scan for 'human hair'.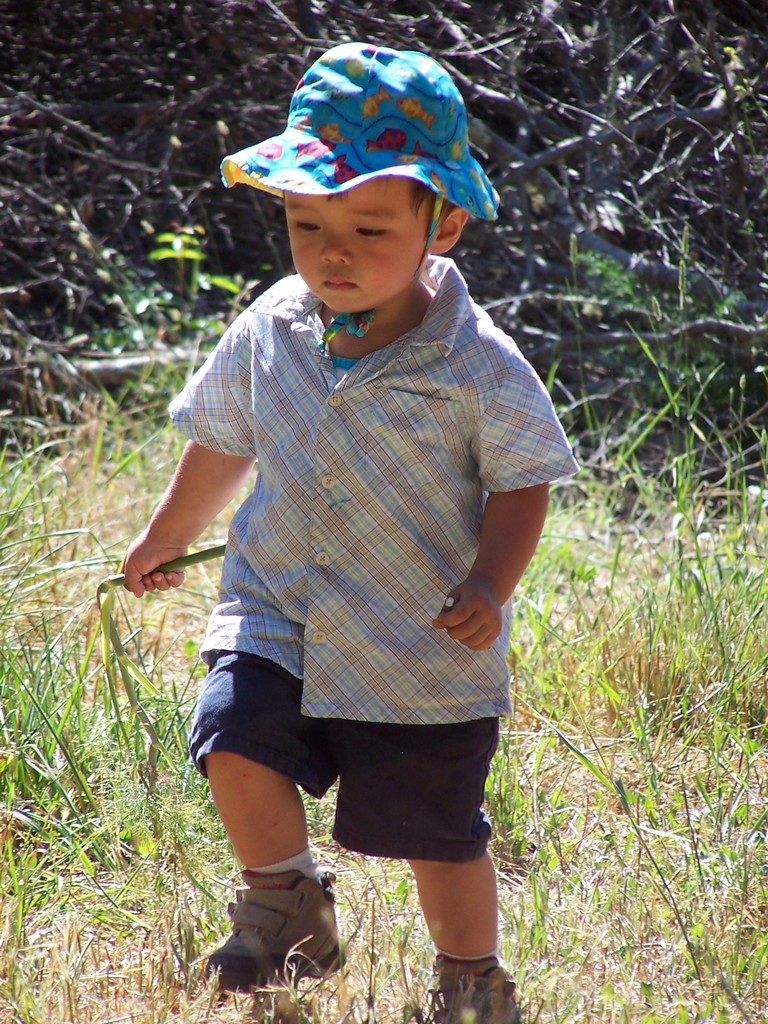
Scan result: crop(324, 177, 457, 239).
